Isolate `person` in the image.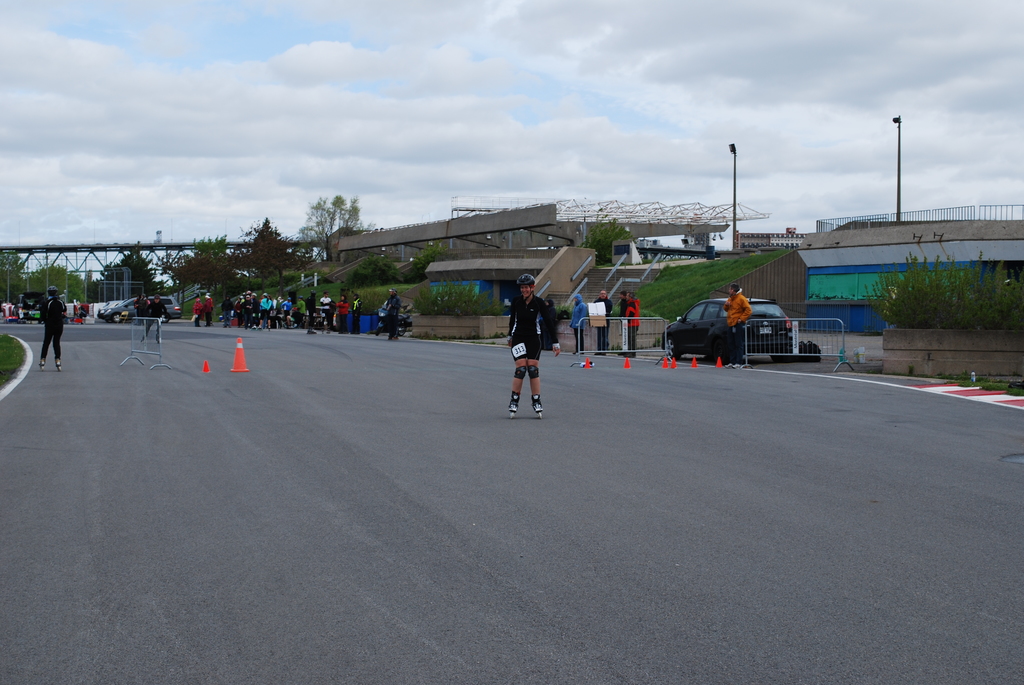
Isolated region: rect(307, 291, 317, 334).
